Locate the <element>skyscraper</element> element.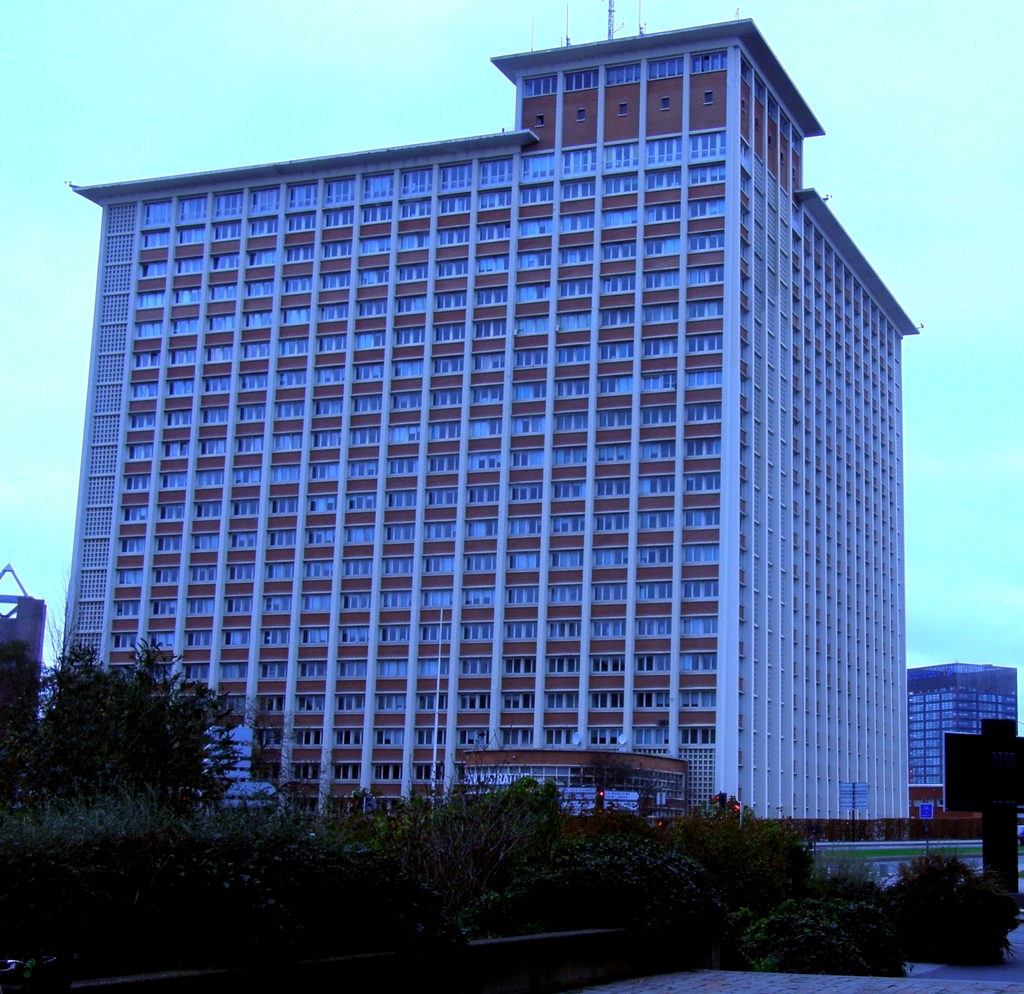
Element bbox: 74 16 924 829.
